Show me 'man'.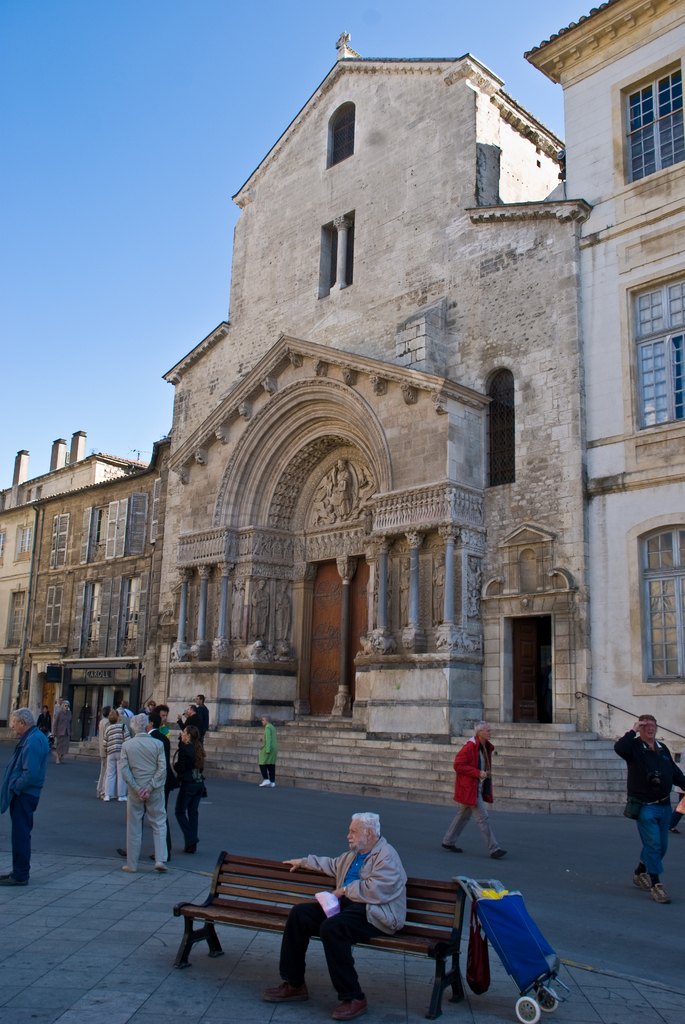
'man' is here: 439, 717, 505, 854.
